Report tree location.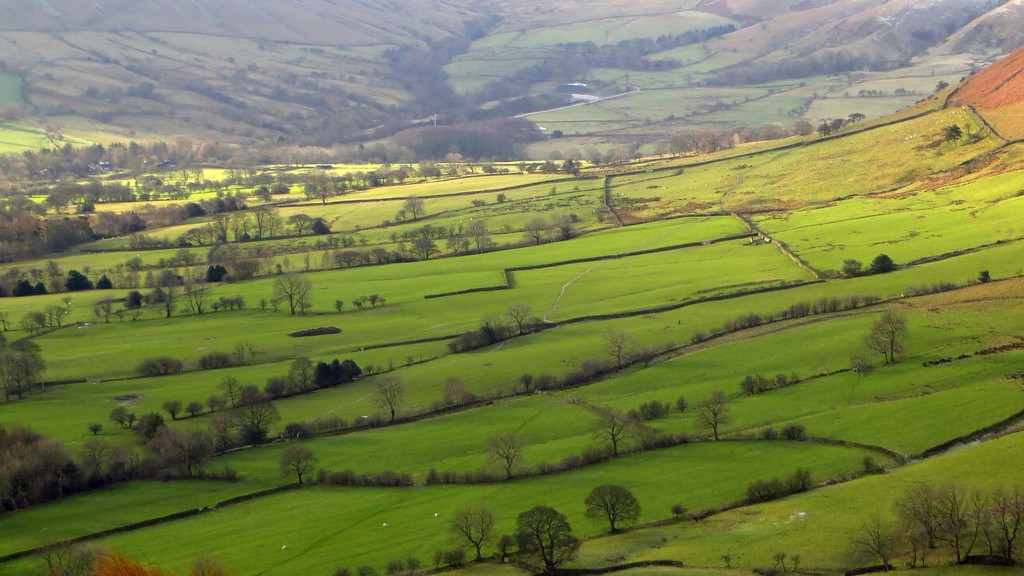
Report: 0 310 12 330.
